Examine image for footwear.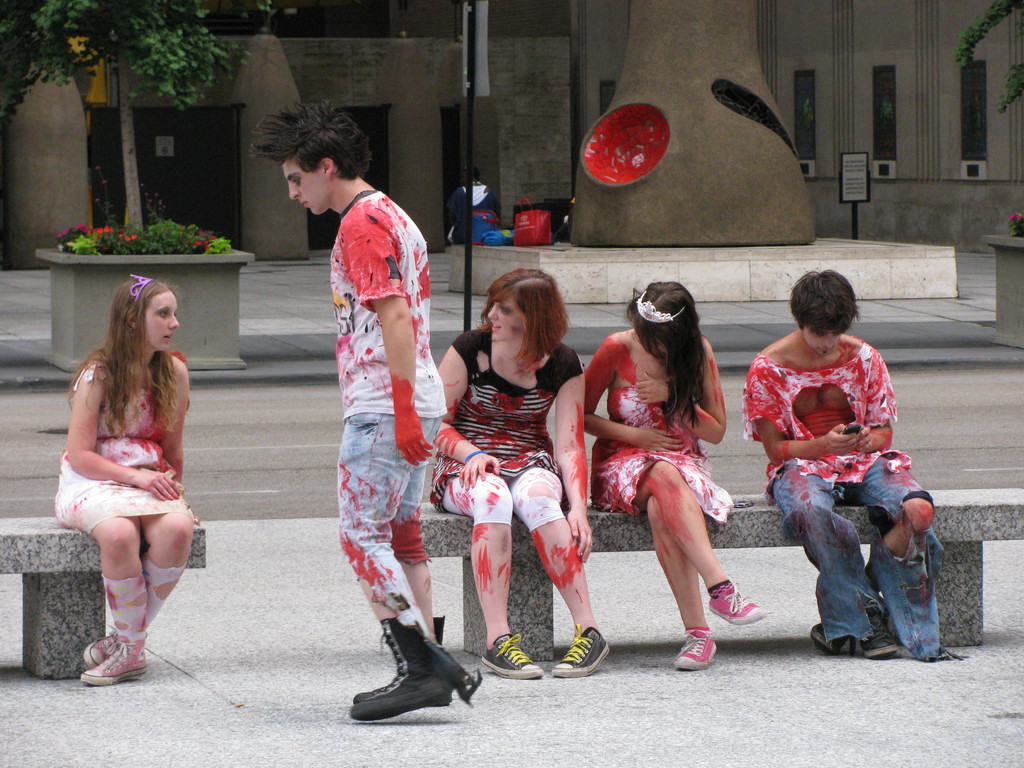
Examination result: rect(481, 628, 545, 682).
